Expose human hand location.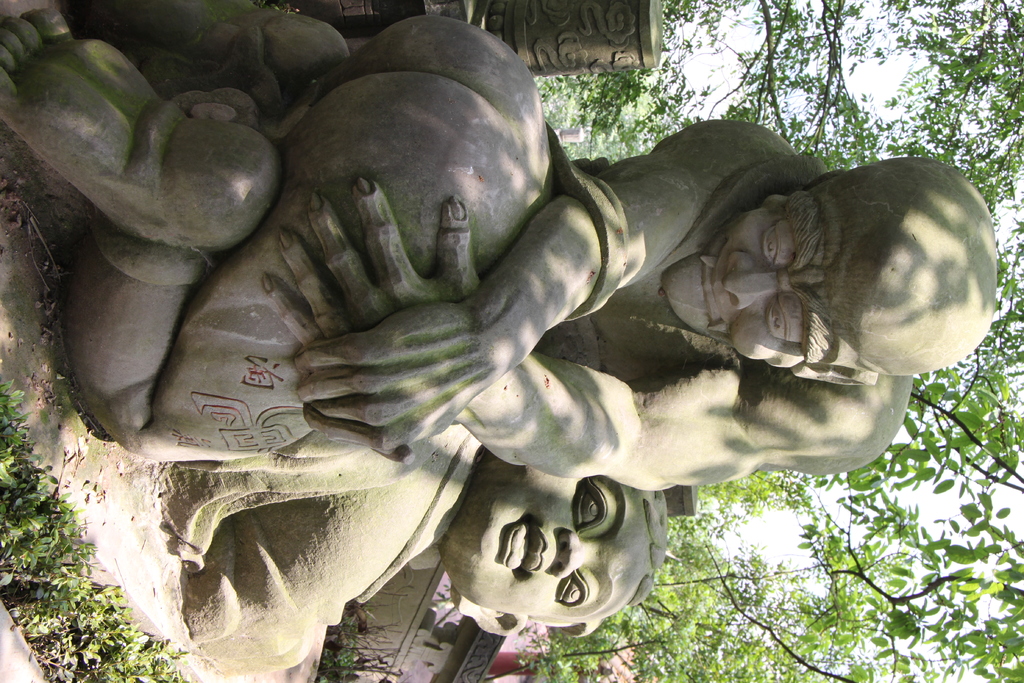
Exposed at (x1=257, y1=197, x2=480, y2=349).
